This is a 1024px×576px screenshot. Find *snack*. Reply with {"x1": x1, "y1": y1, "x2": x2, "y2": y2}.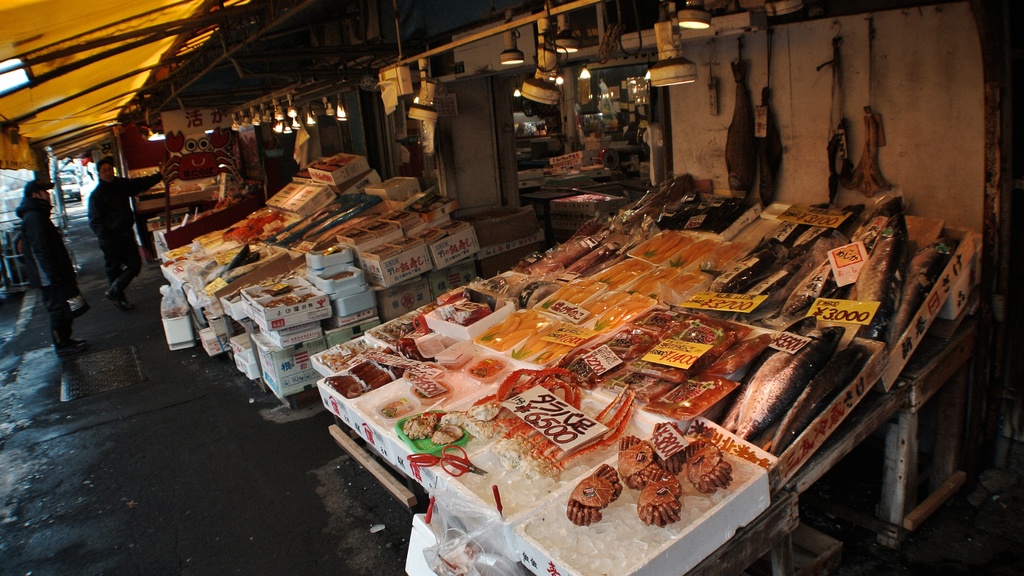
{"x1": 641, "y1": 468, "x2": 680, "y2": 523}.
